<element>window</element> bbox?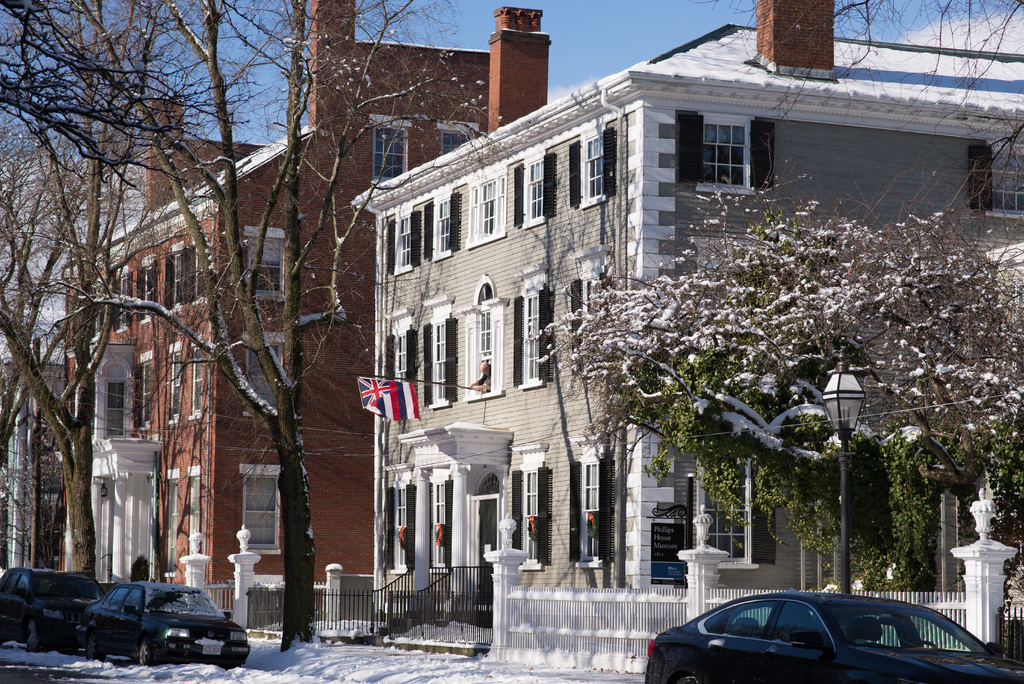
[left=702, top=451, right=756, bottom=573]
